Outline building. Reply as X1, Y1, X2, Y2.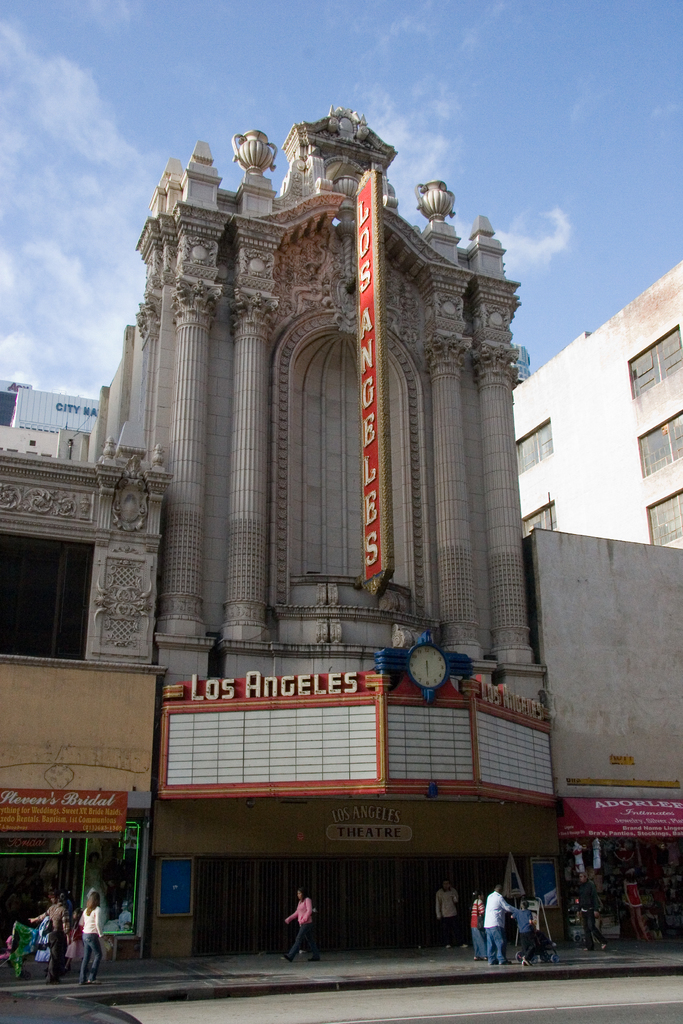
509, 261, 682, 547.
